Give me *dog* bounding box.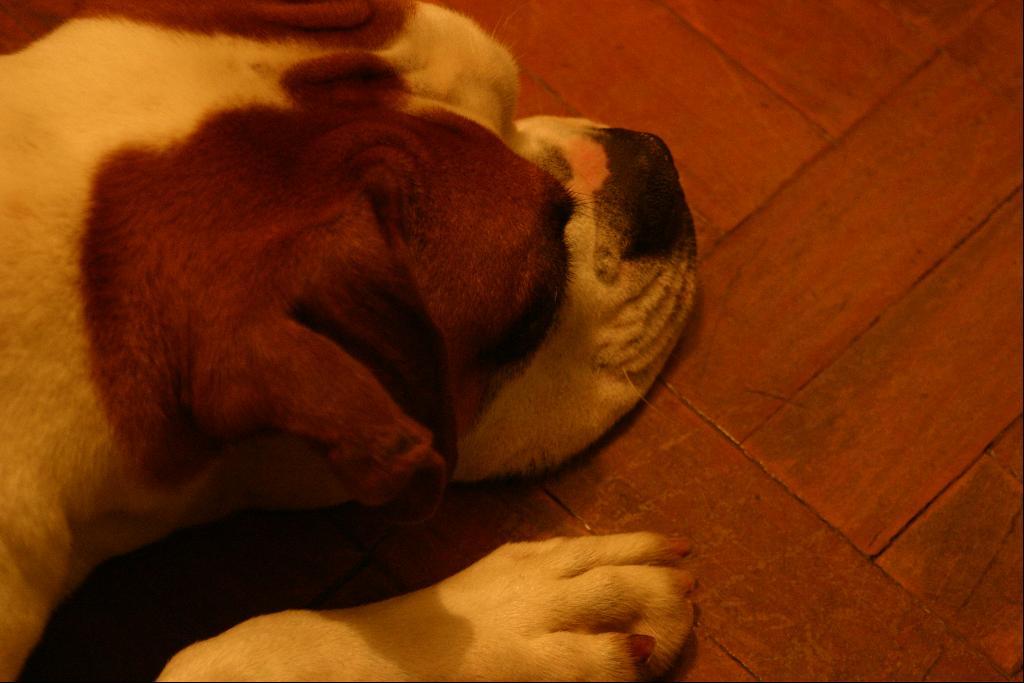
(left=0, top=0, right=698, bottom=682).
